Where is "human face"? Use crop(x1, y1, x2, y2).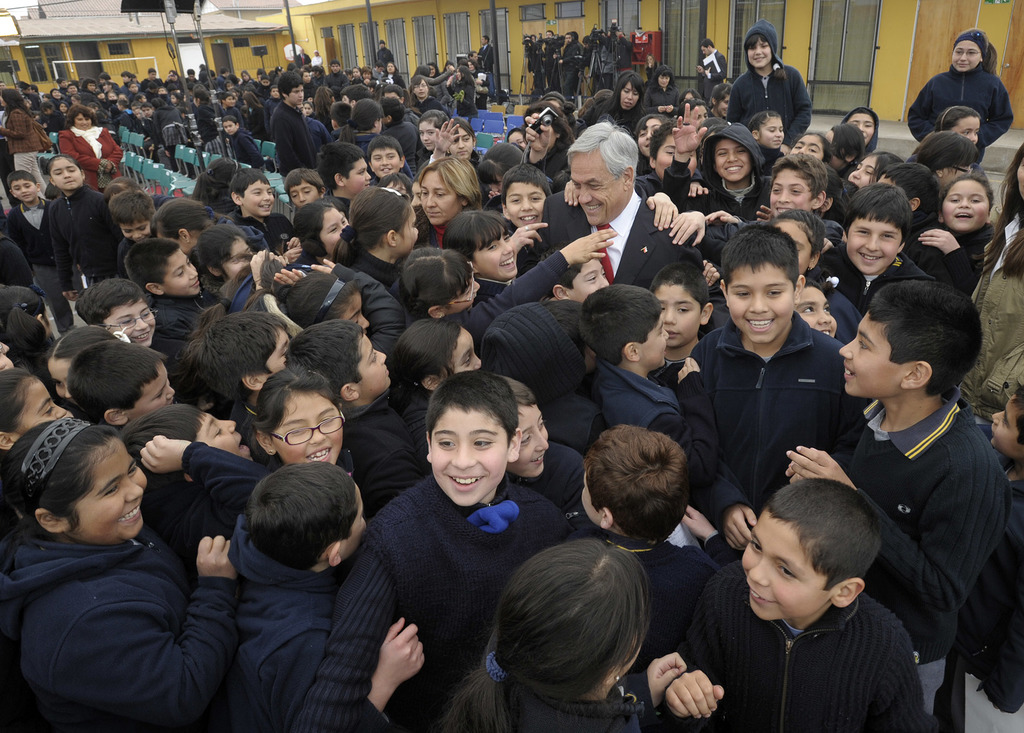
crop(47, 359, 82, 409).
